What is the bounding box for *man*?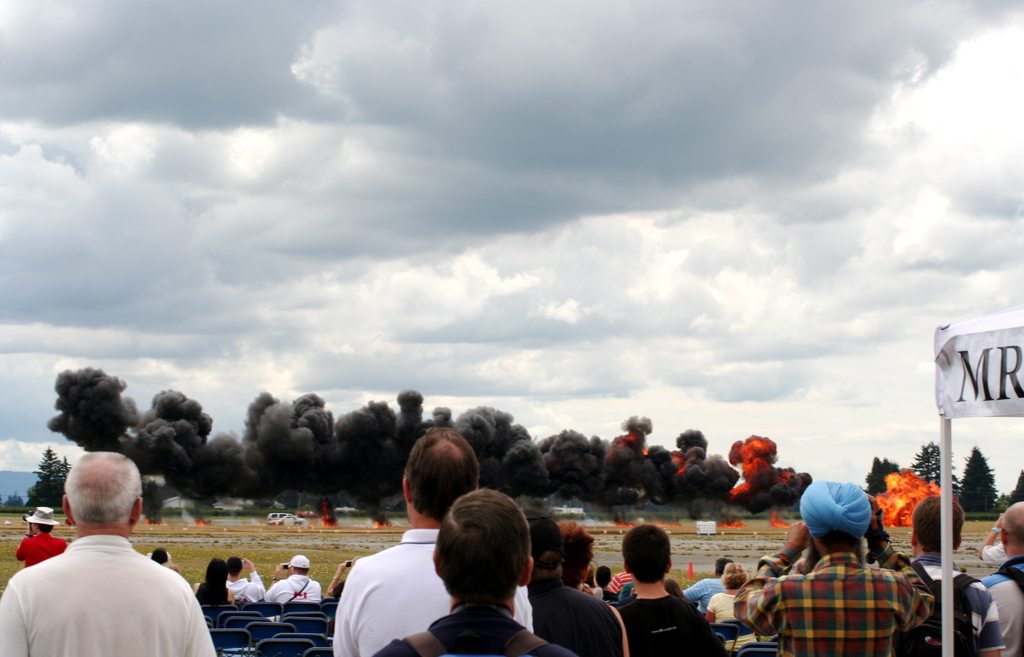
<box>531,511,634,656</box>.
